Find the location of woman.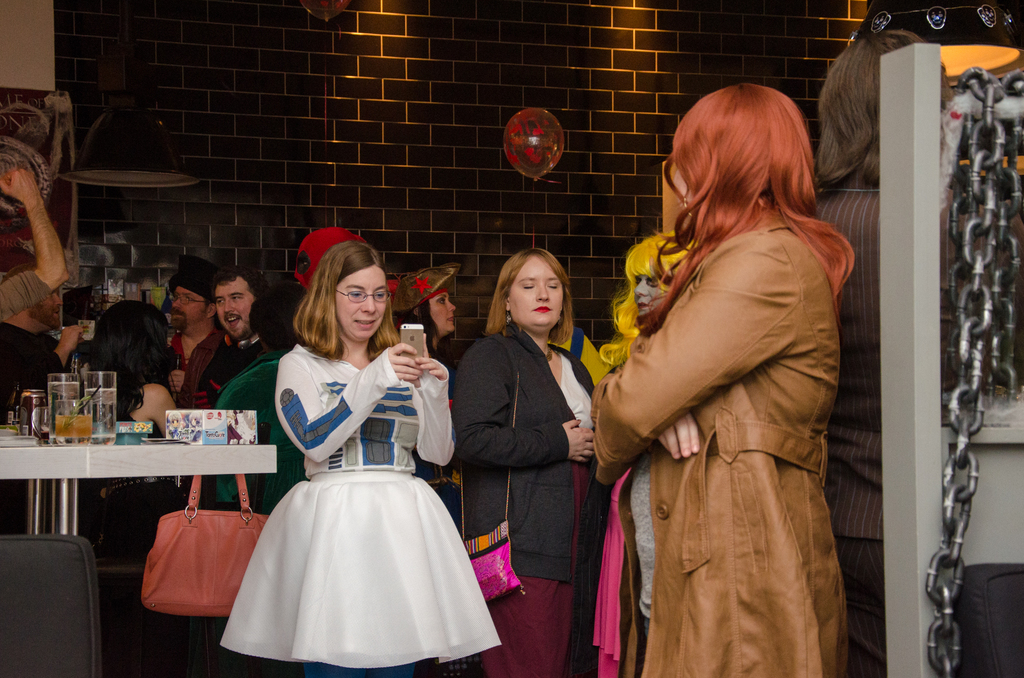
Location: box(84, 299, 206, 560).
